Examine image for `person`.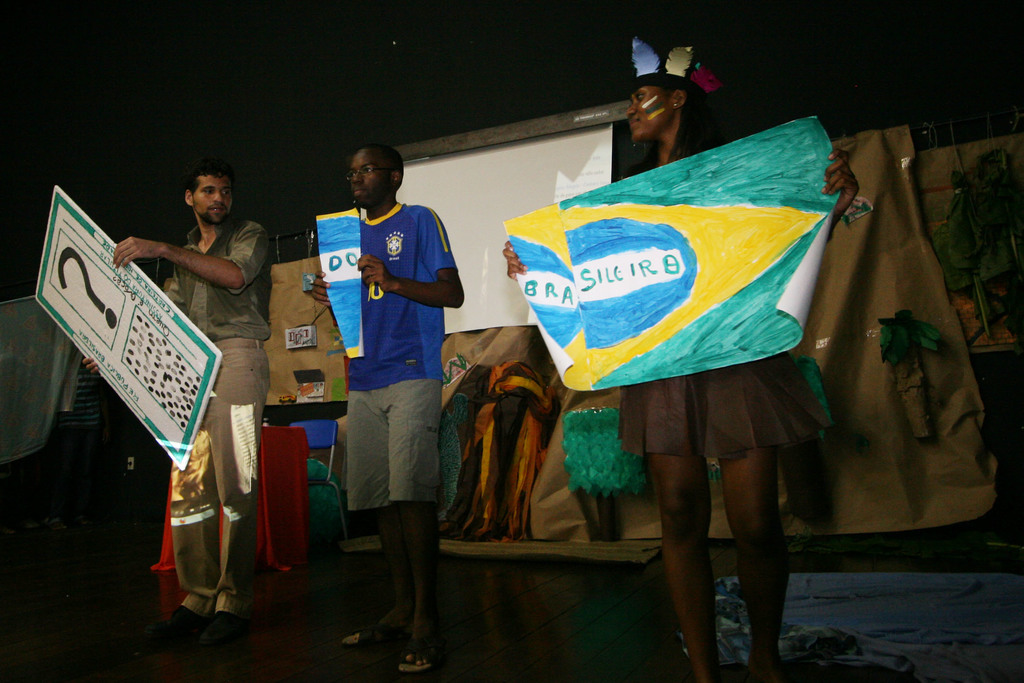
Examination result: region(111, 151, 271, 644).
